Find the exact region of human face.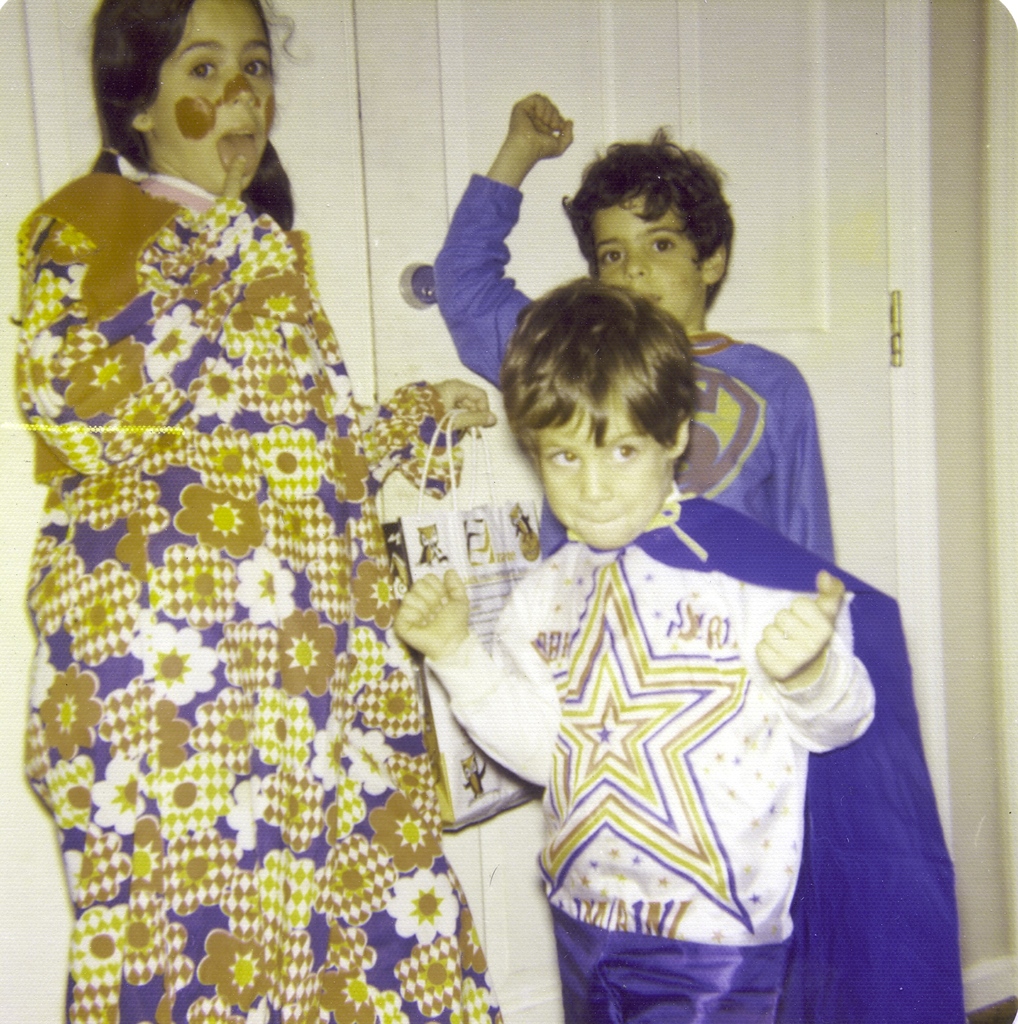
Exact region: 135/0/275/188.
